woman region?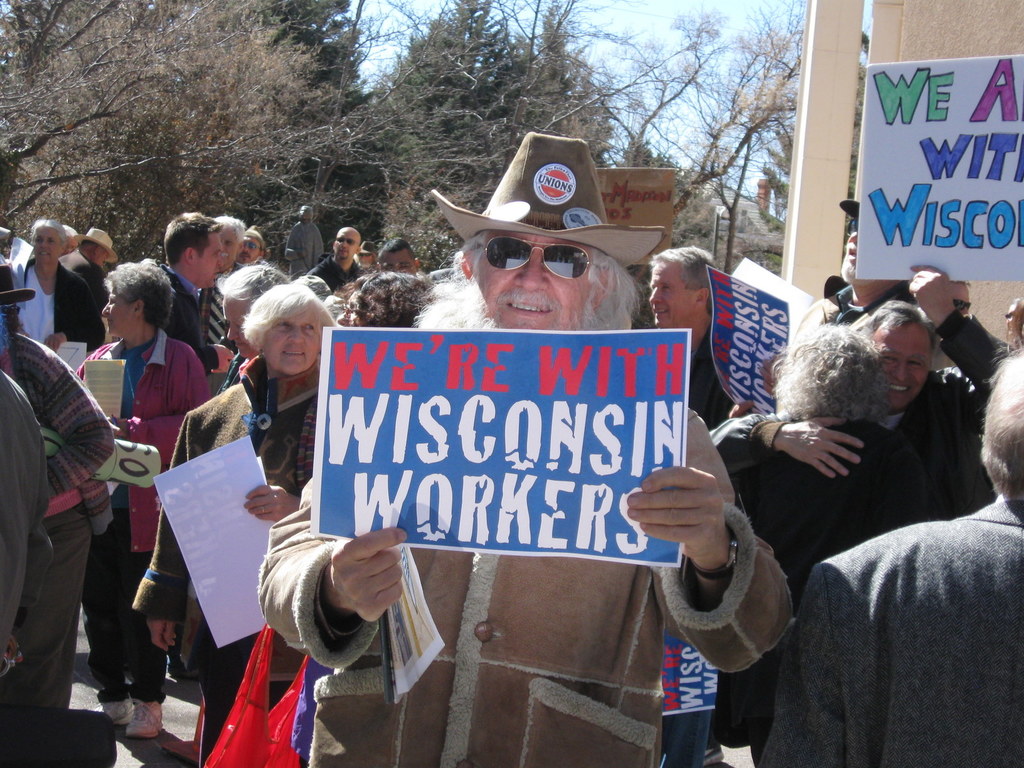
127, 285, 353, 767
